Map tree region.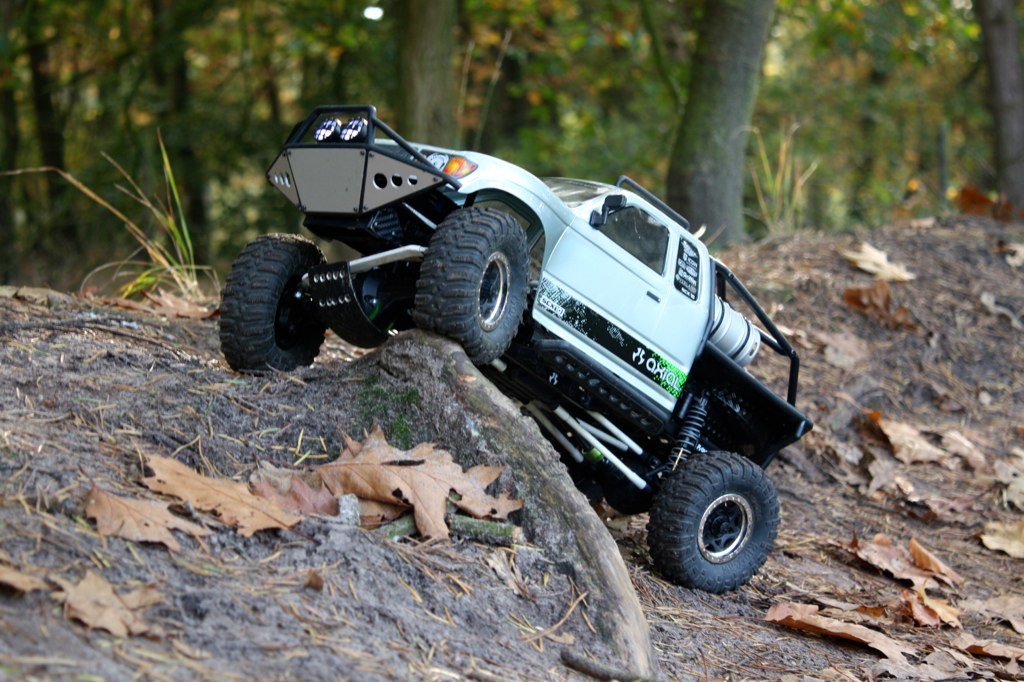
Mapped to 0,0,111,283.
